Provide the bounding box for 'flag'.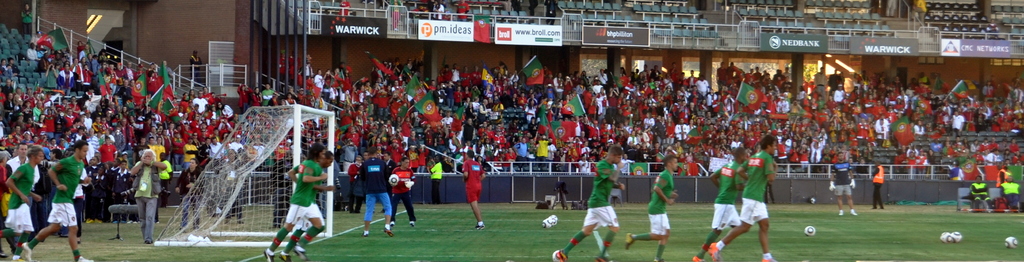
87,40,96,53.
